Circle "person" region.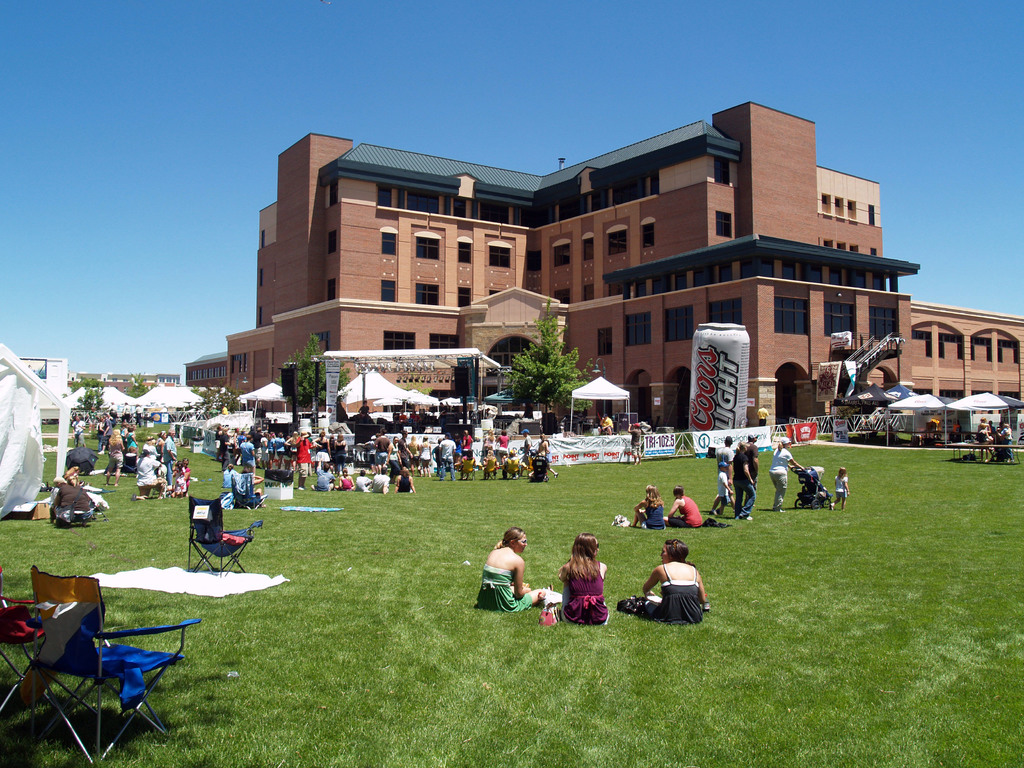
Region: crop(311, 431, 328, 458).
